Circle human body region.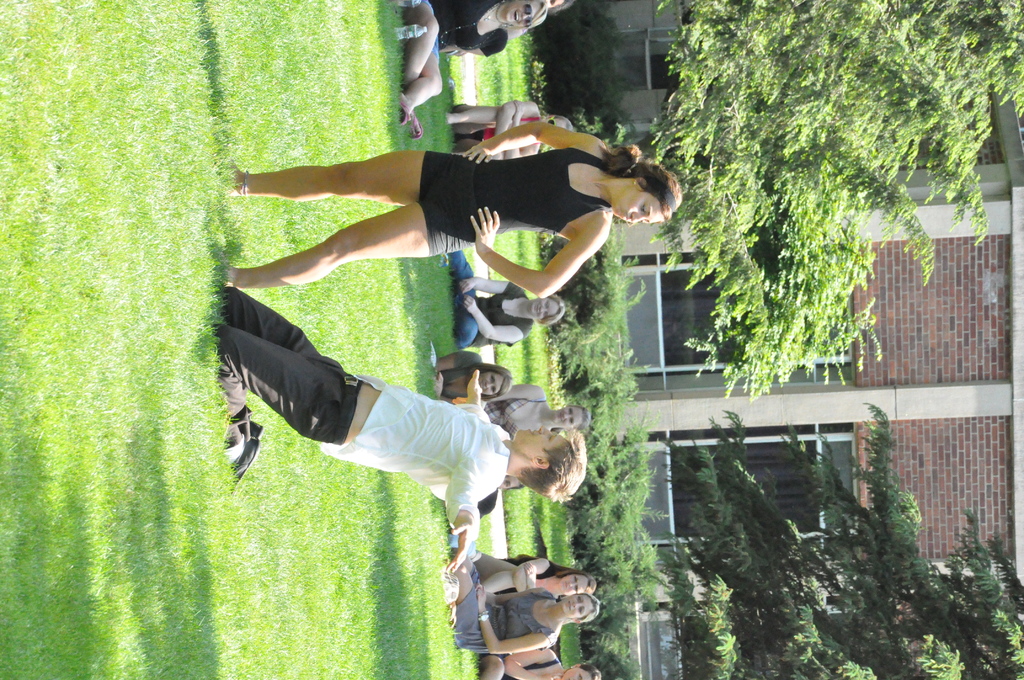
Region: select_region(442, 250, 532, 350).
